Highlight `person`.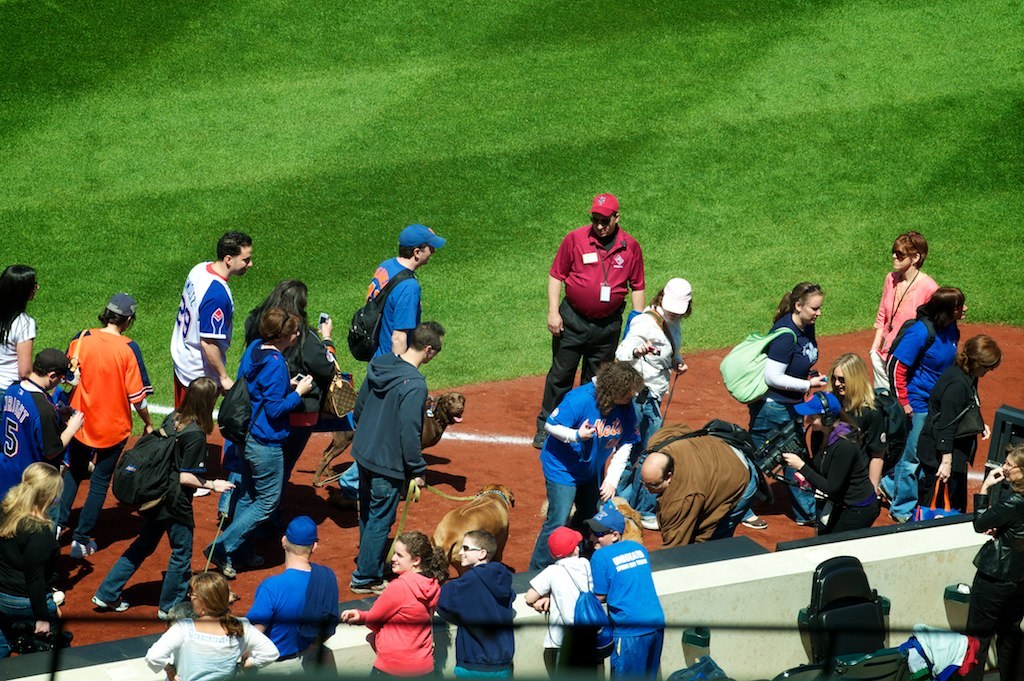
Highlighted region: Rect(626, 420, 765, 554).
